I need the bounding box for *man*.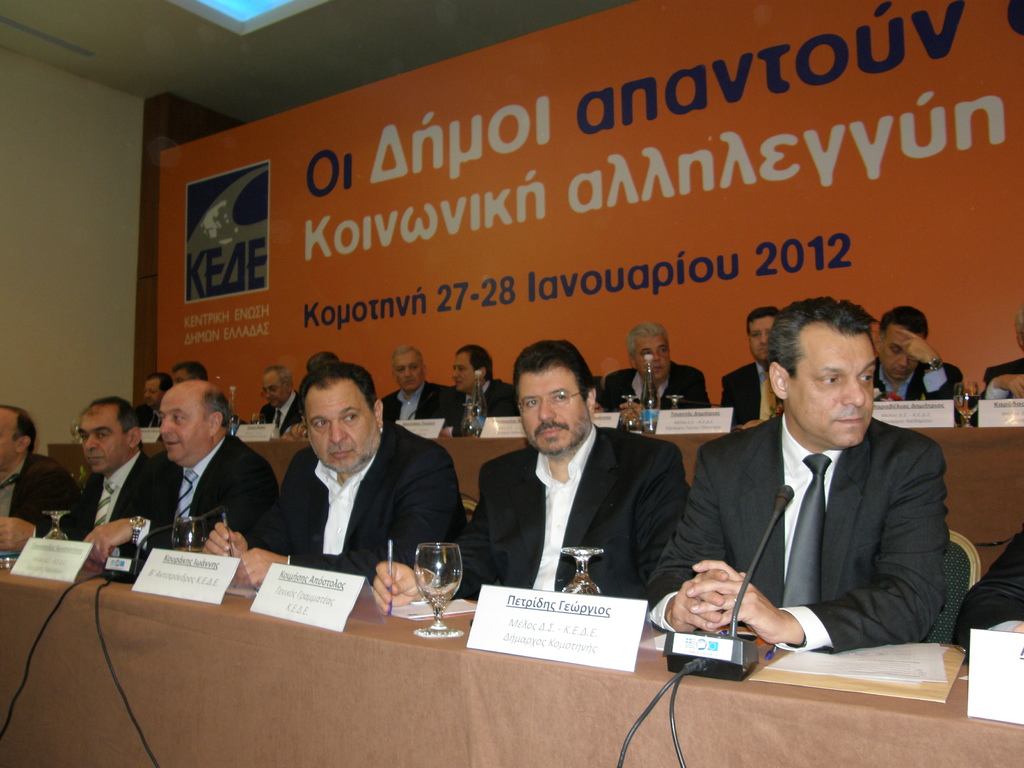
Here it is: <region>196, 358, 472, 591</region>.
